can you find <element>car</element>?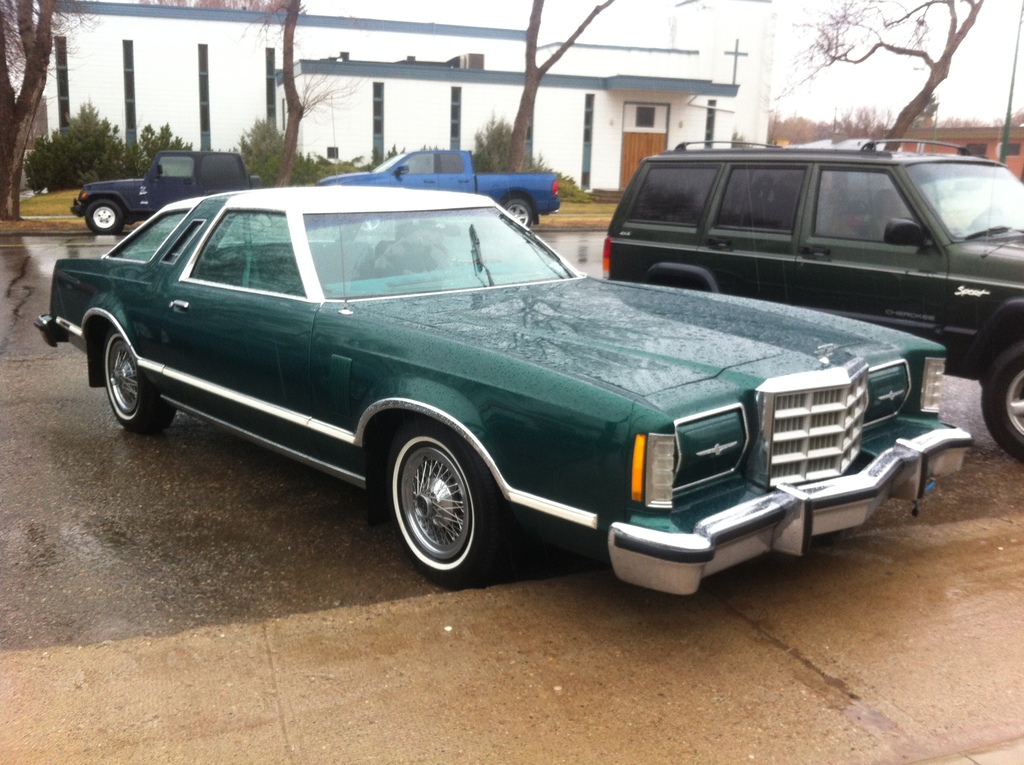
Yes, bounding box: region(599, 134, 1023, 464).
